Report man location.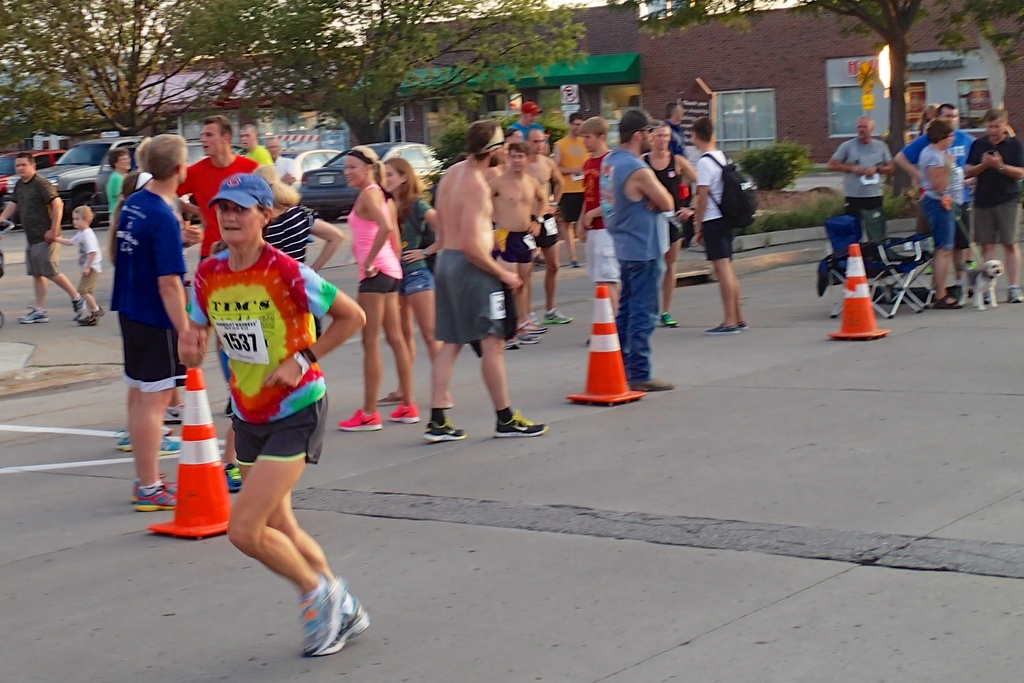
Report: detection(237, 110, 276, 183).
